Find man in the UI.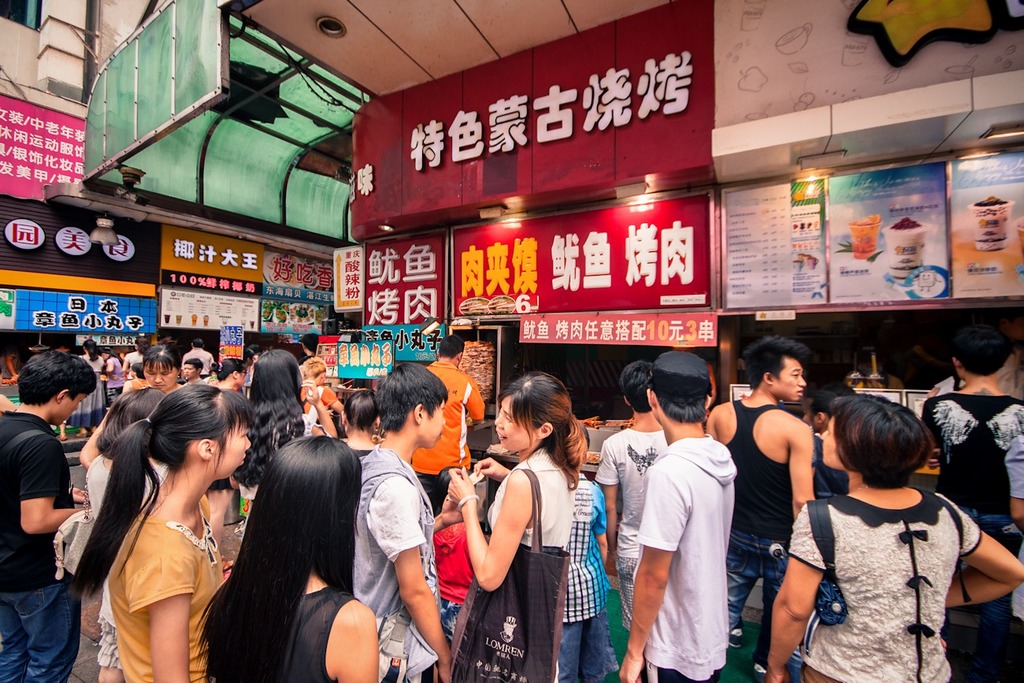
UI element at box=[701, 333, 813, 681].
